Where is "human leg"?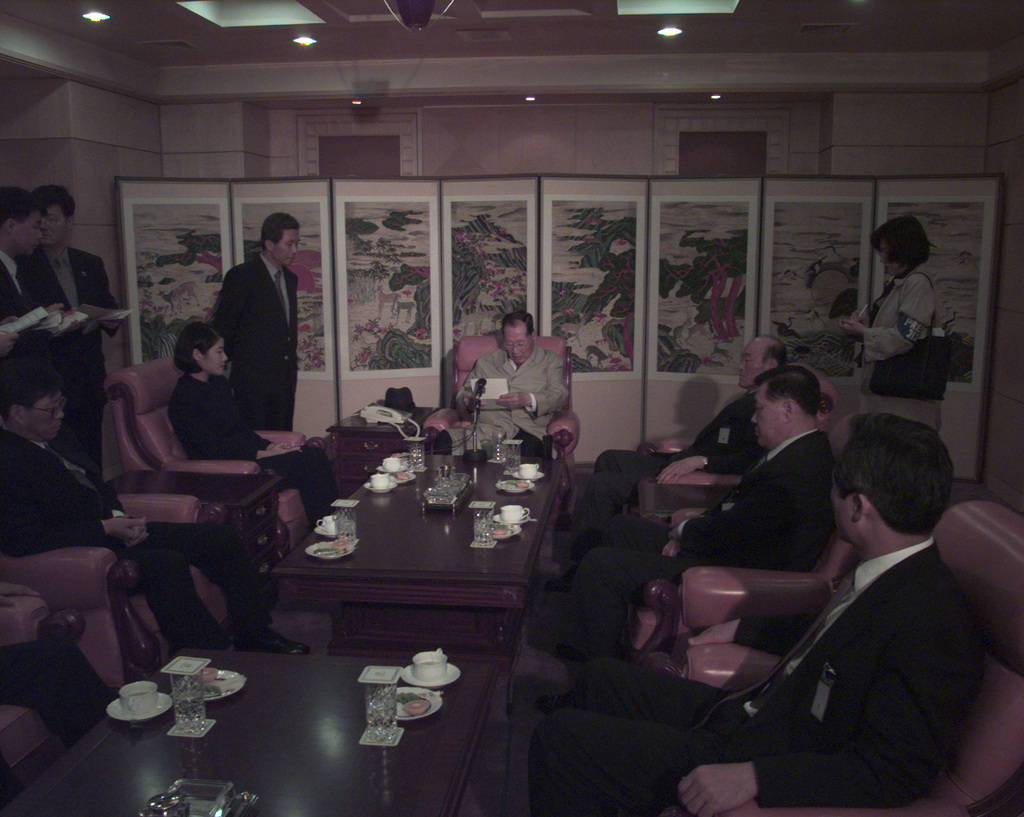
locate(535, 467, 659, 572).
